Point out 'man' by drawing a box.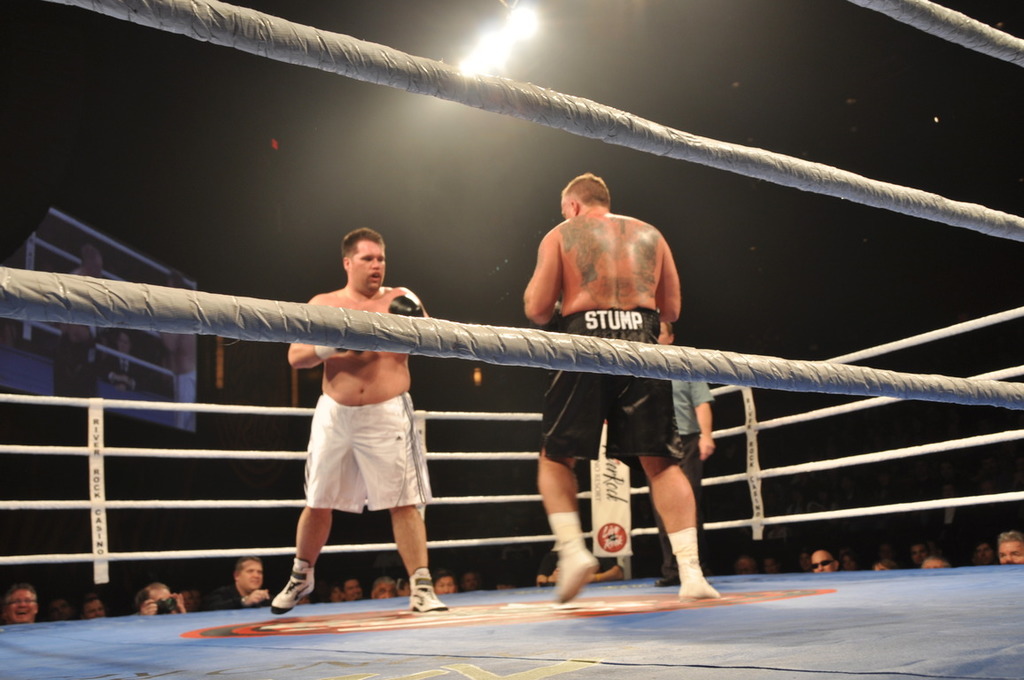
Rect(213, 557, 272, 608).
